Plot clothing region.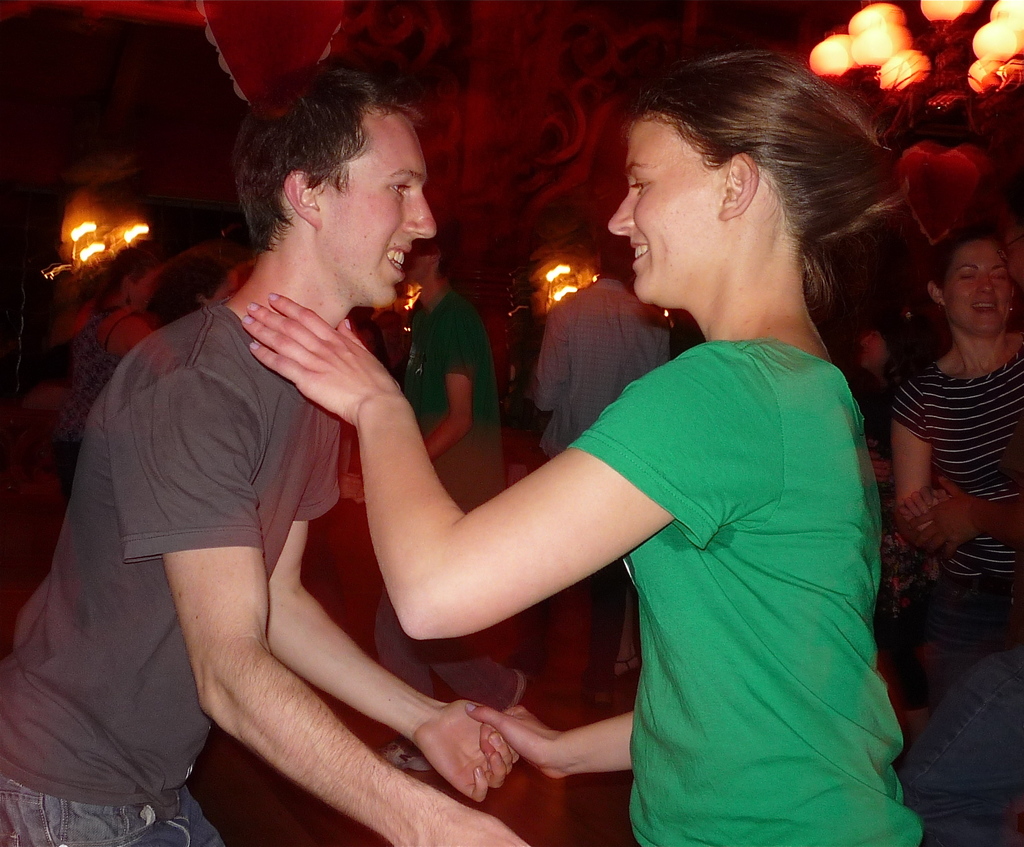
Plotted at 0 287 345 846.
